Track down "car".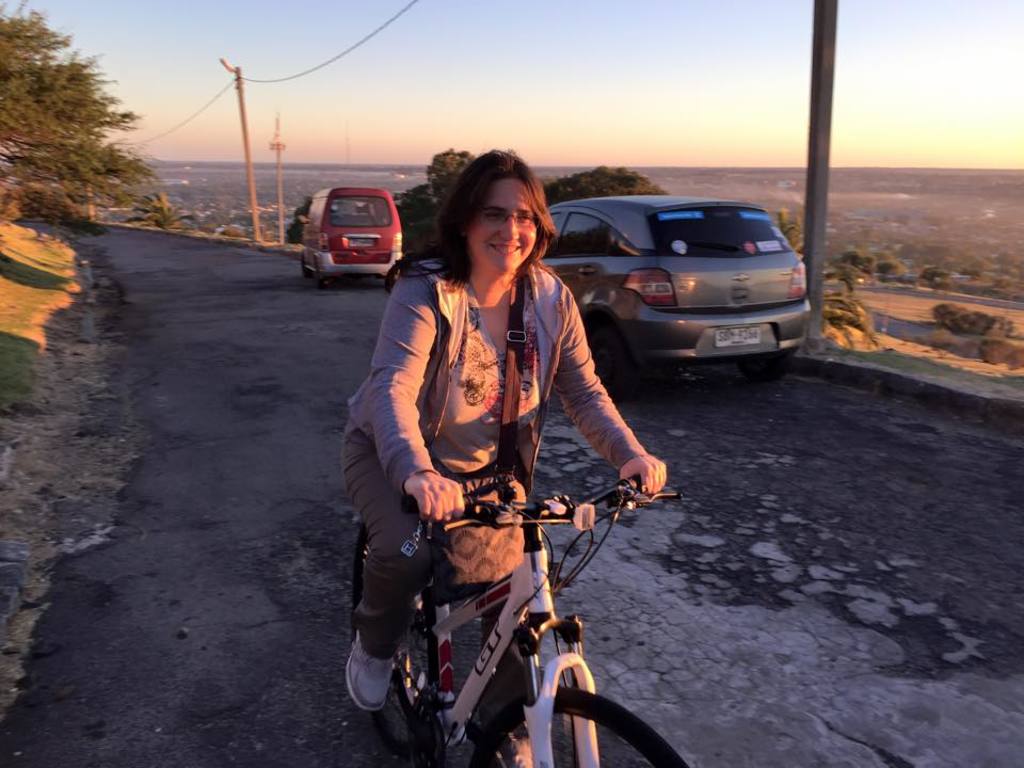
Tracked to 519,191,815,380.
